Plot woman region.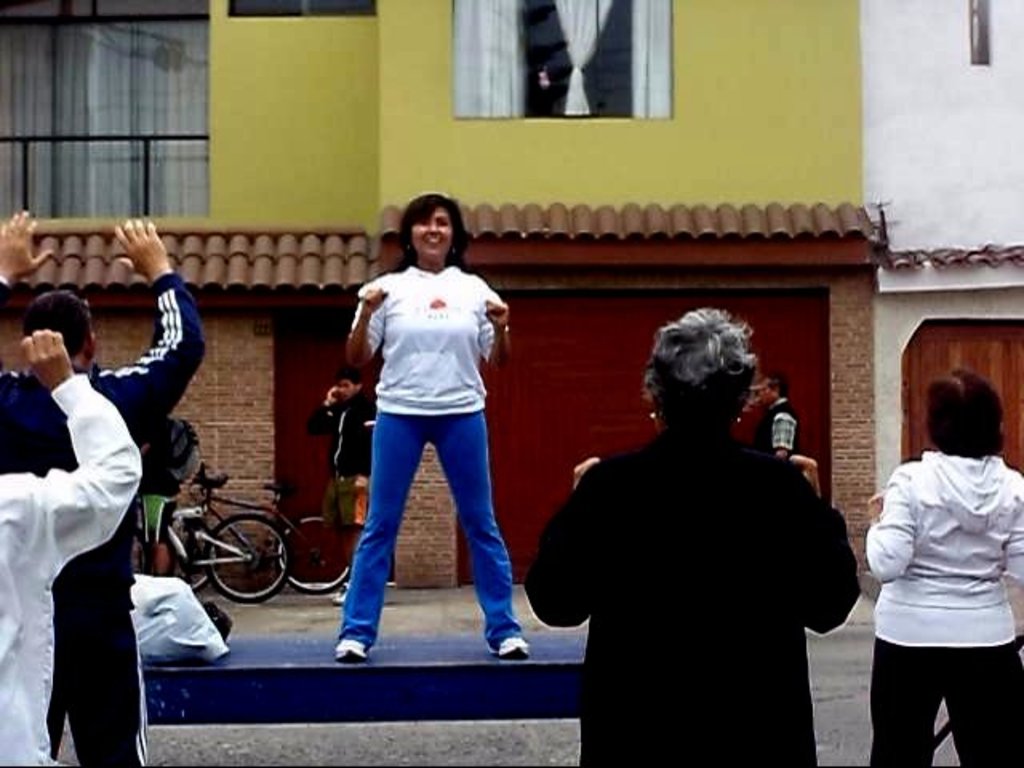
Plotted at box(330, 192, 536, 654).
